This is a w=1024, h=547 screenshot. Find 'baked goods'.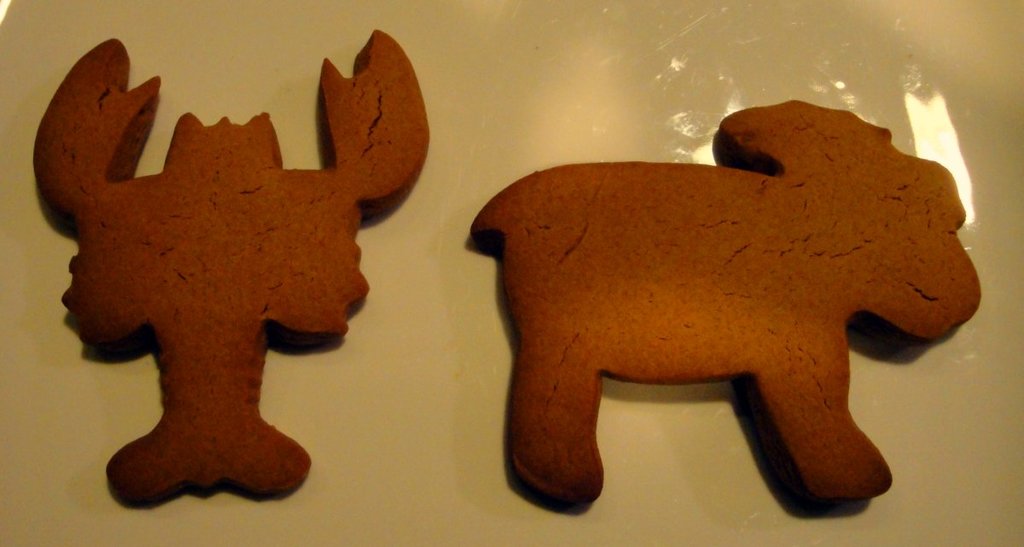
Bounding box: bbox(32, 31, 432, 511).
